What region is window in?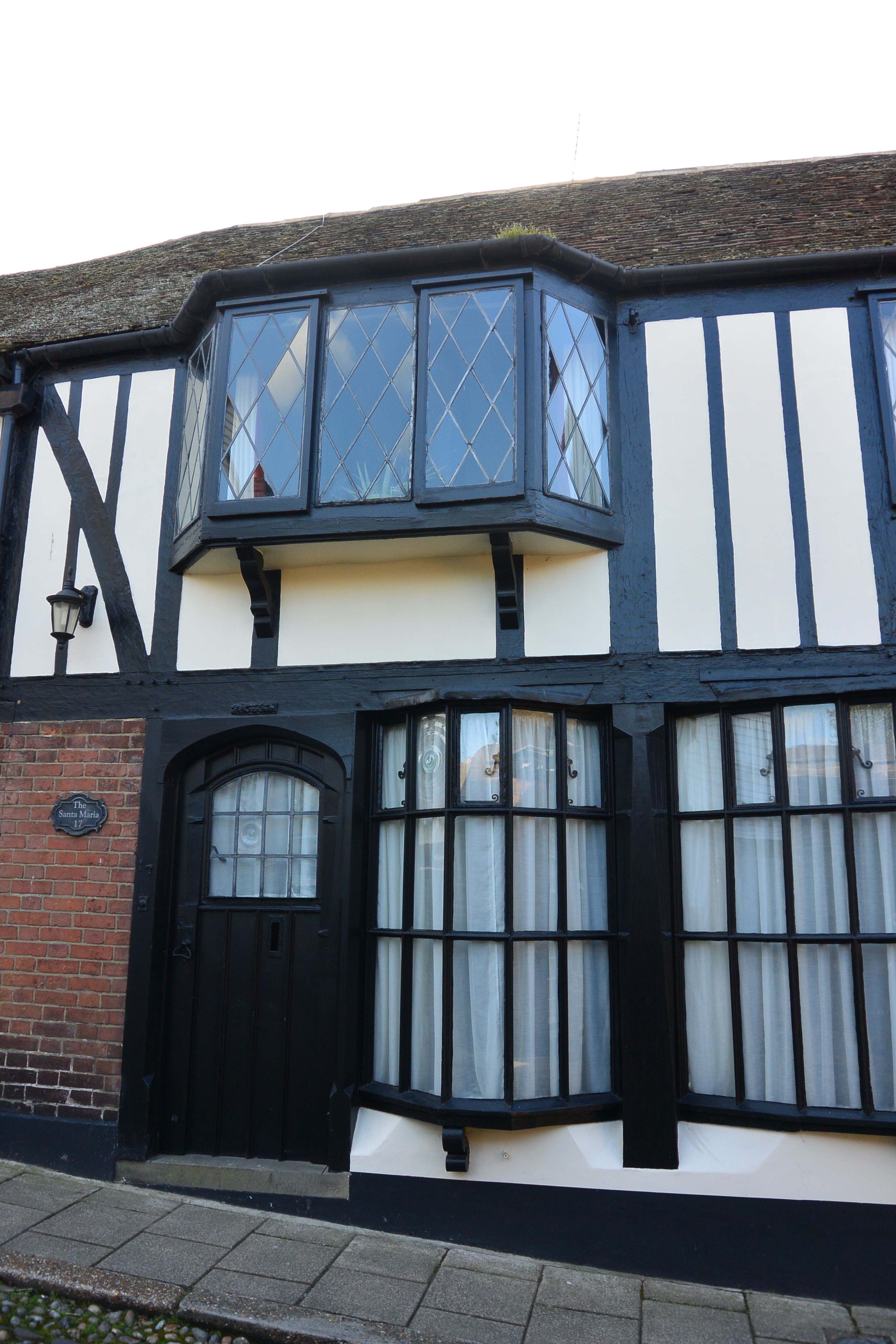
rect(50, 69, 182, 158).
